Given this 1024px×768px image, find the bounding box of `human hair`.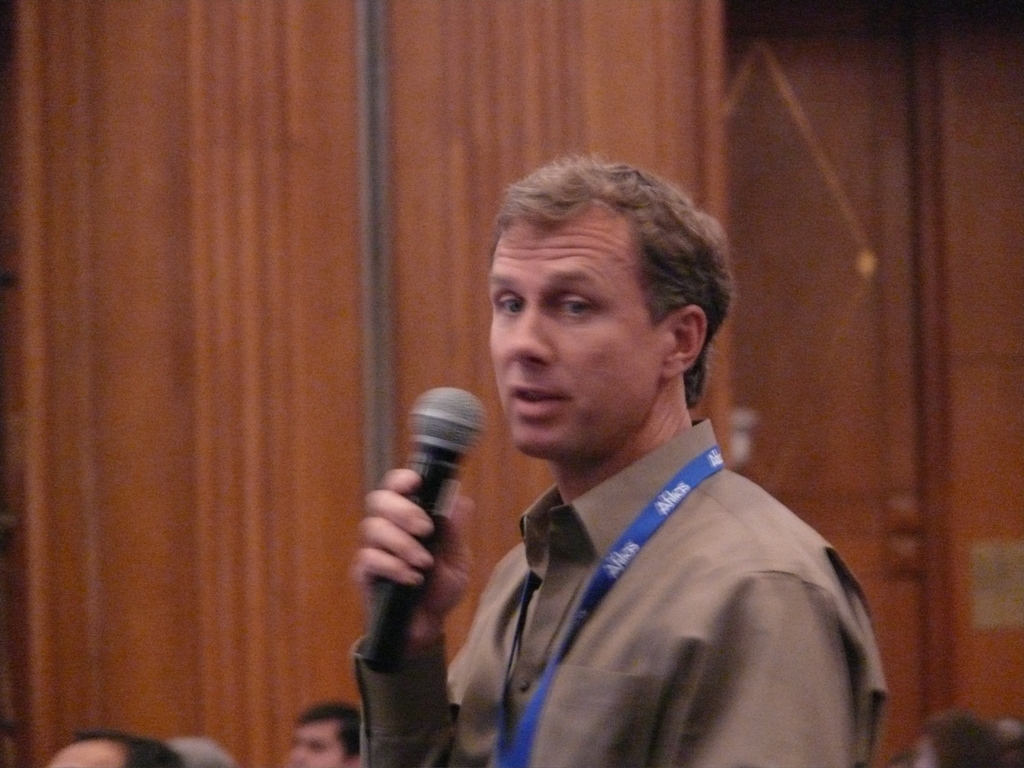
<box>919,711,1010,767</box>.
